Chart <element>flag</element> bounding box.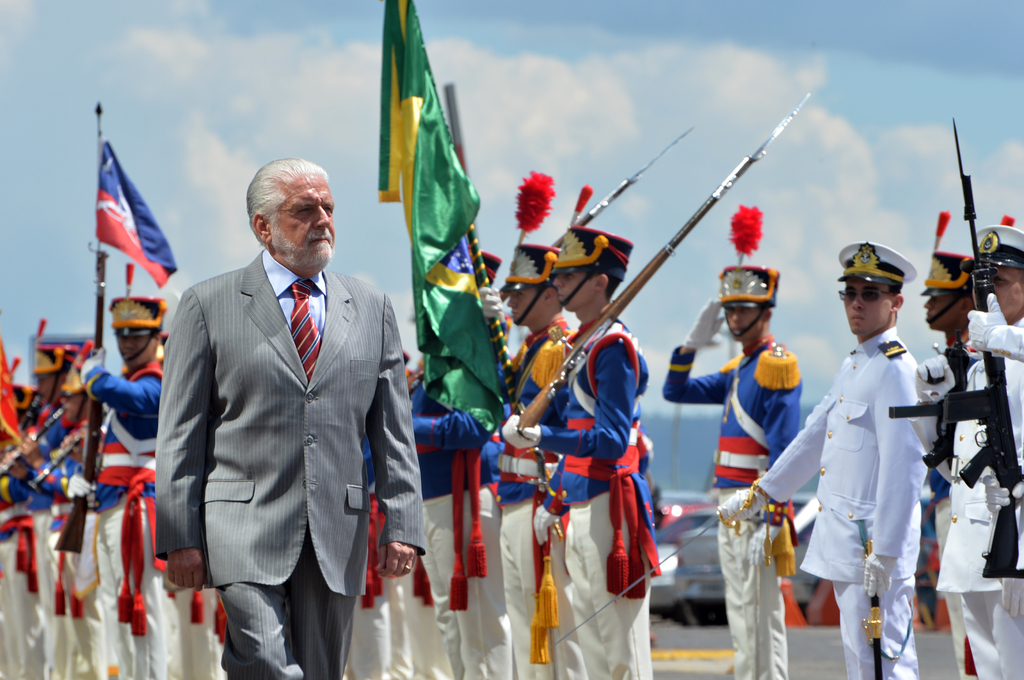
Charted: <region>371, 0, 495, 429</region>.
